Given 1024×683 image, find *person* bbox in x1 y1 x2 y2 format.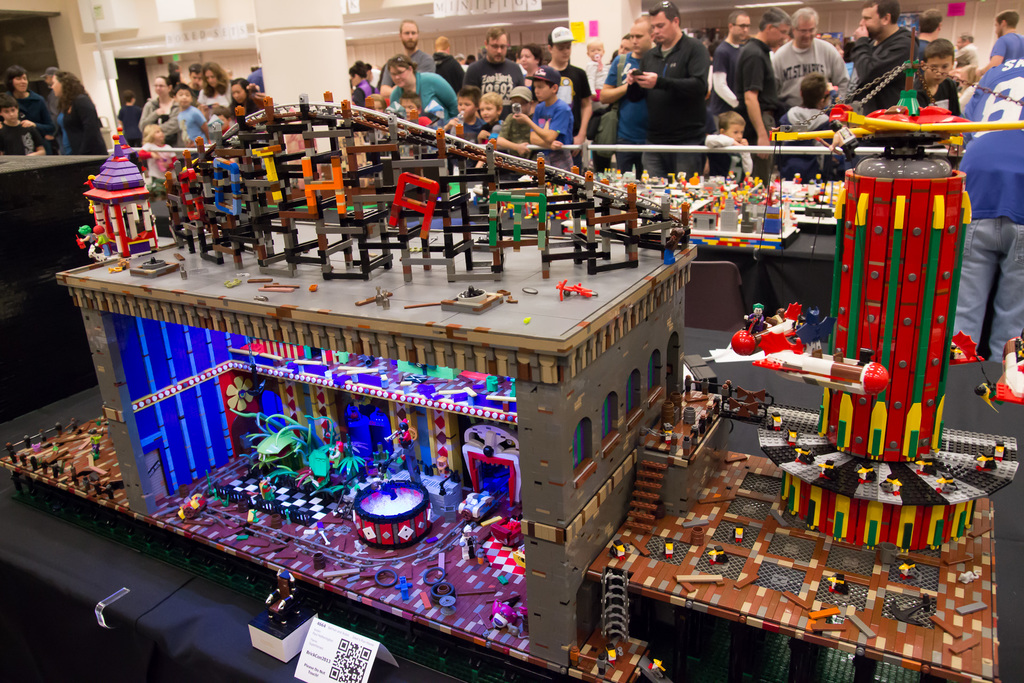
851 0 916 106.
